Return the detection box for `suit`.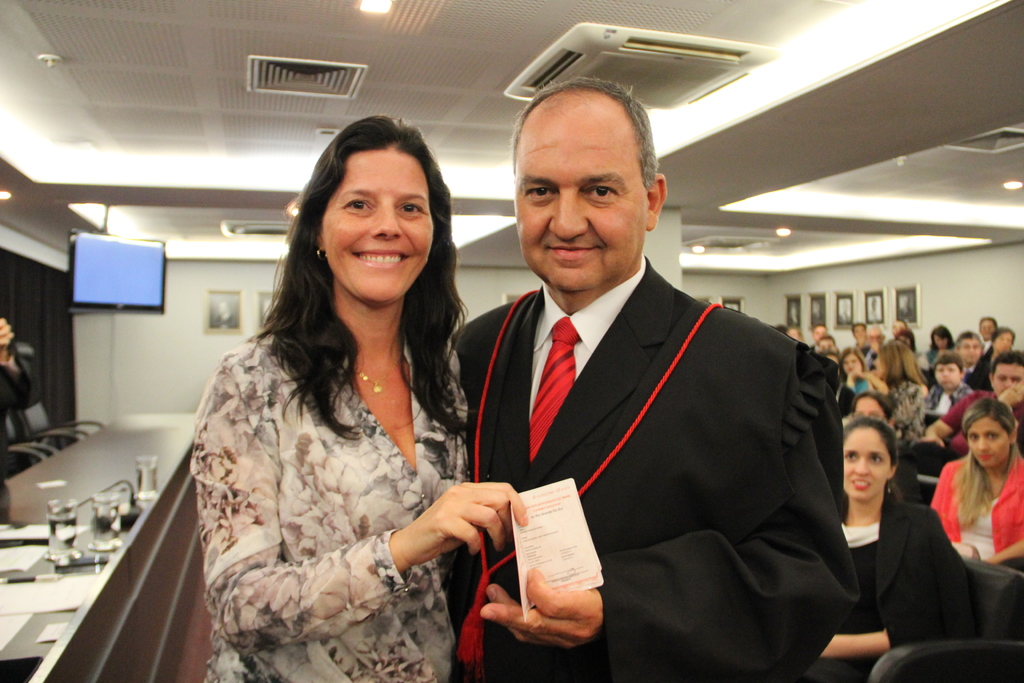
pyautogui.locateOnScreen(961, 364, 993, 395).
